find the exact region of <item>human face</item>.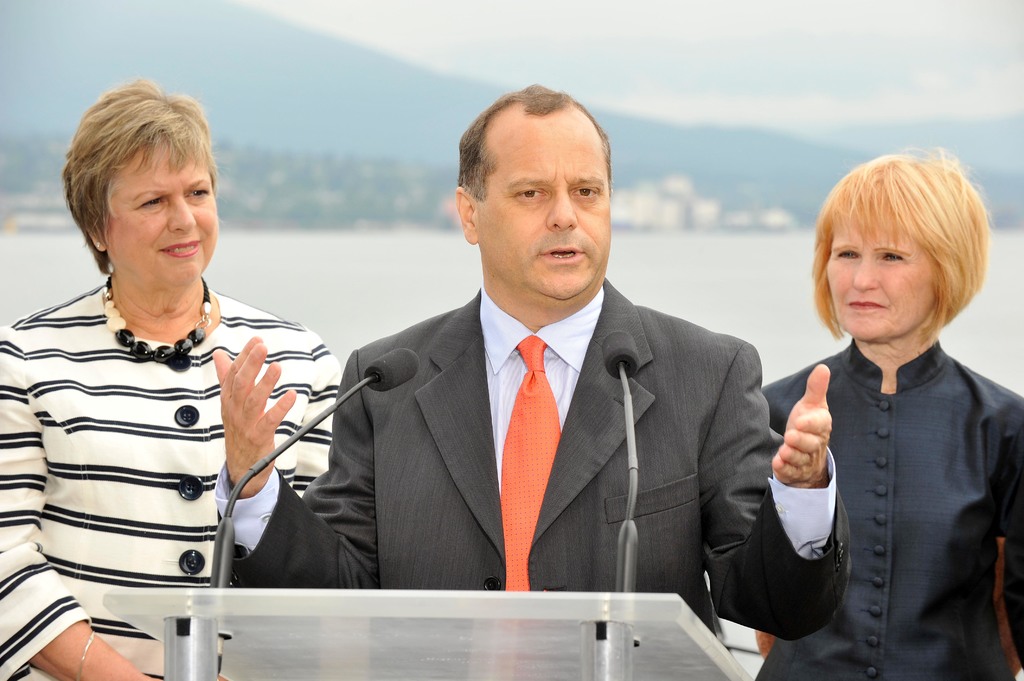
Exact region: BBox(109, 146, 219, 288).
